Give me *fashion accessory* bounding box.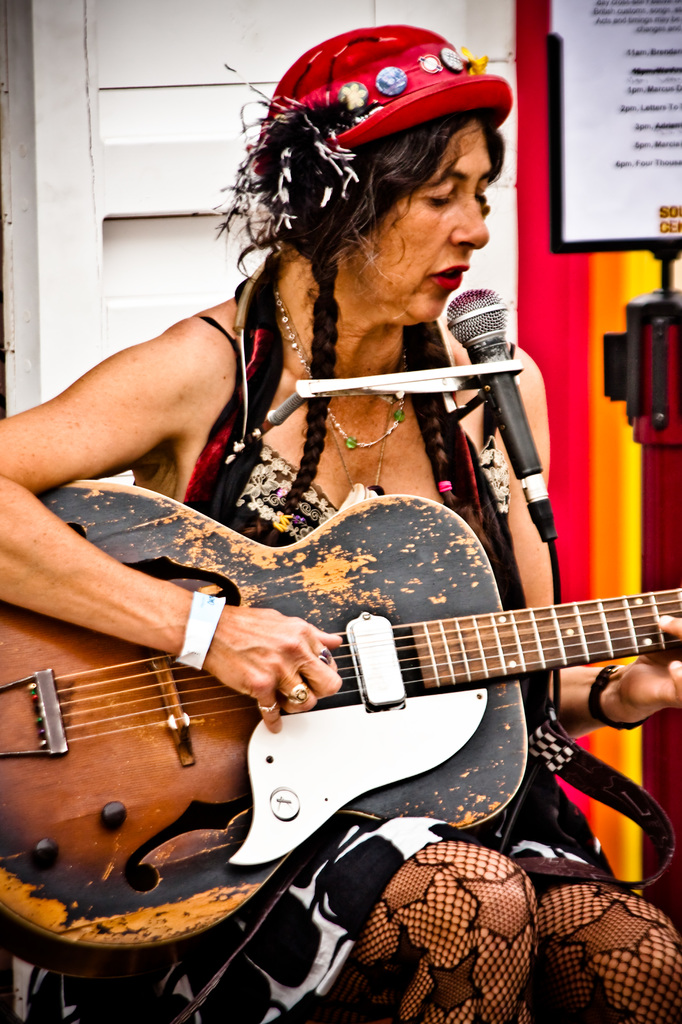
pyautogui.locateOnScreen(282, 314, 397, 498).
